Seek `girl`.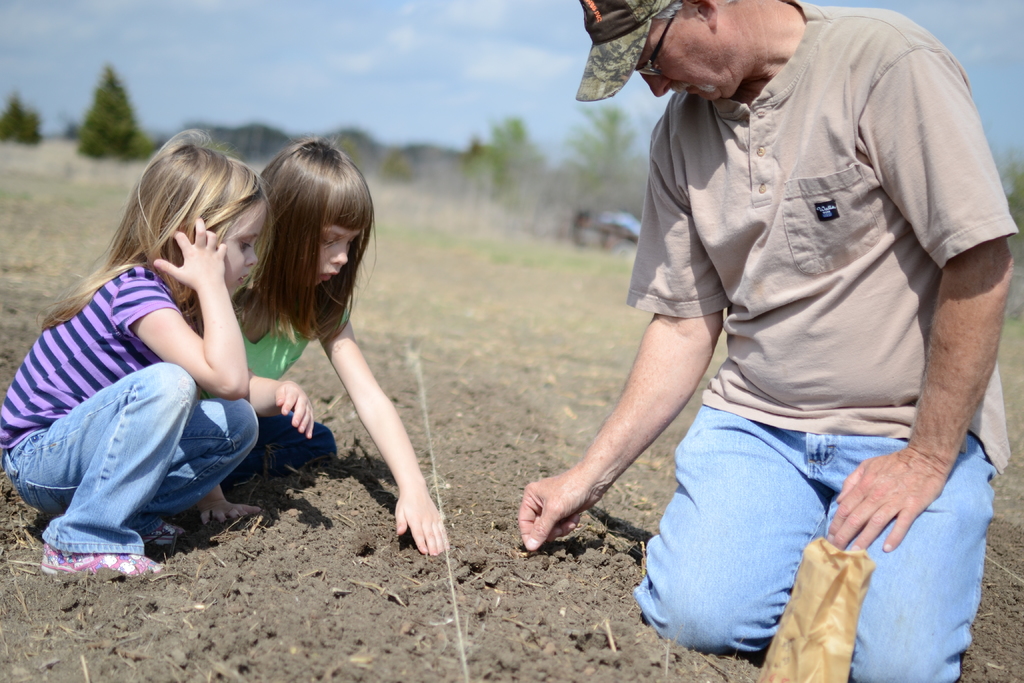
select_region(196, 135, 451, 556).
